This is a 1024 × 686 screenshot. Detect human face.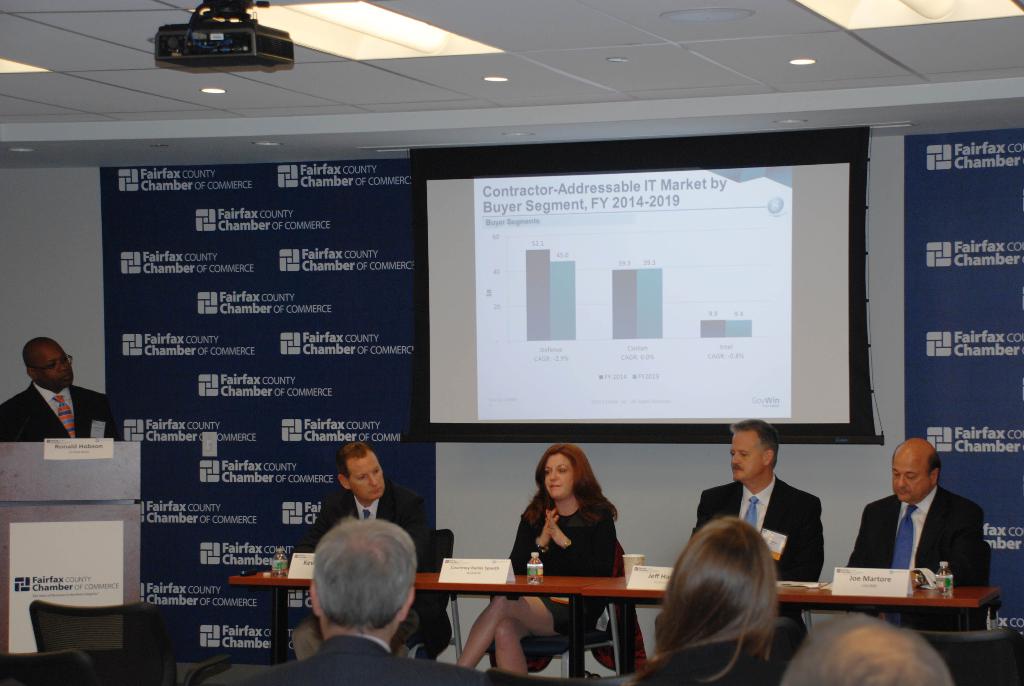
888:446:926:501.
